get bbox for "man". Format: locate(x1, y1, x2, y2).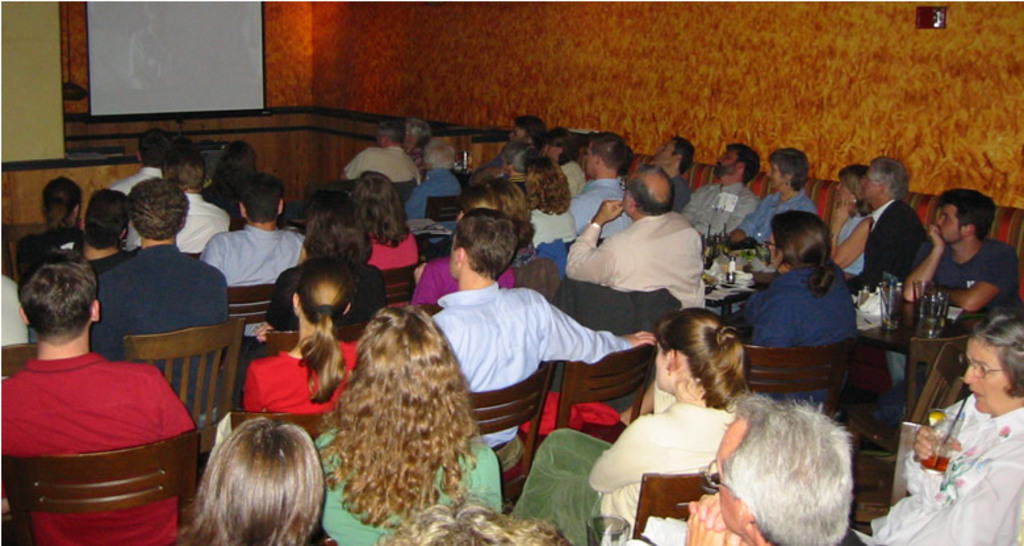
locate(106, 126, 177, 246).
